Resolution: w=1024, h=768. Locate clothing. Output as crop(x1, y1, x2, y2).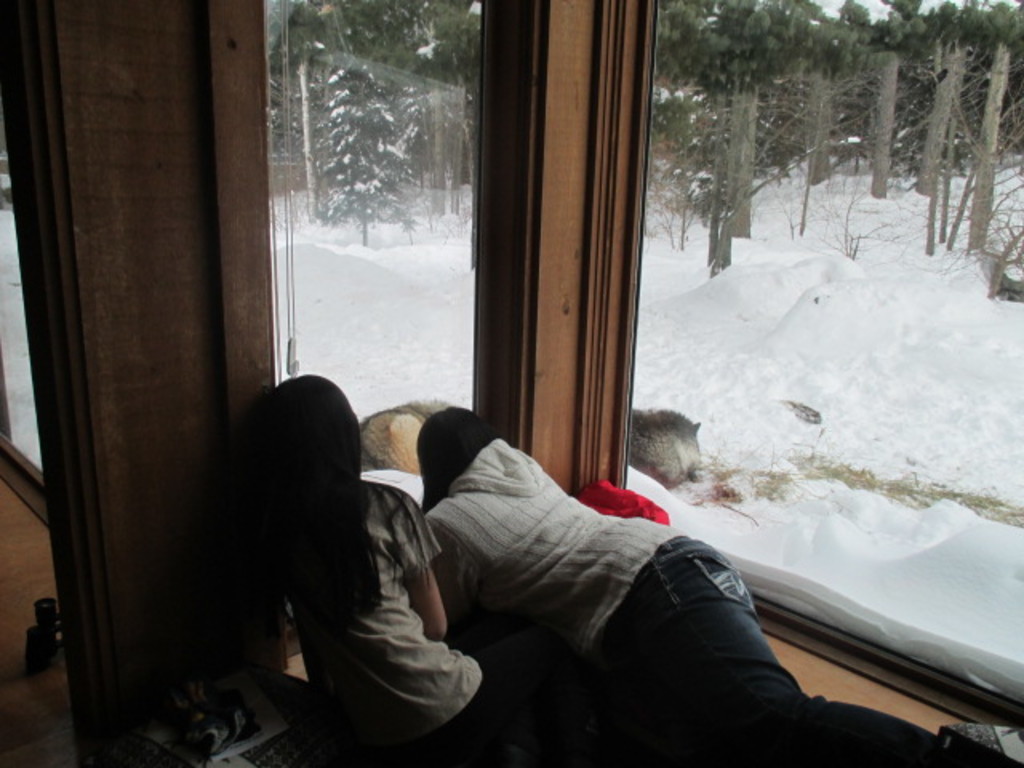
crop(285, 478, 498, 766).
